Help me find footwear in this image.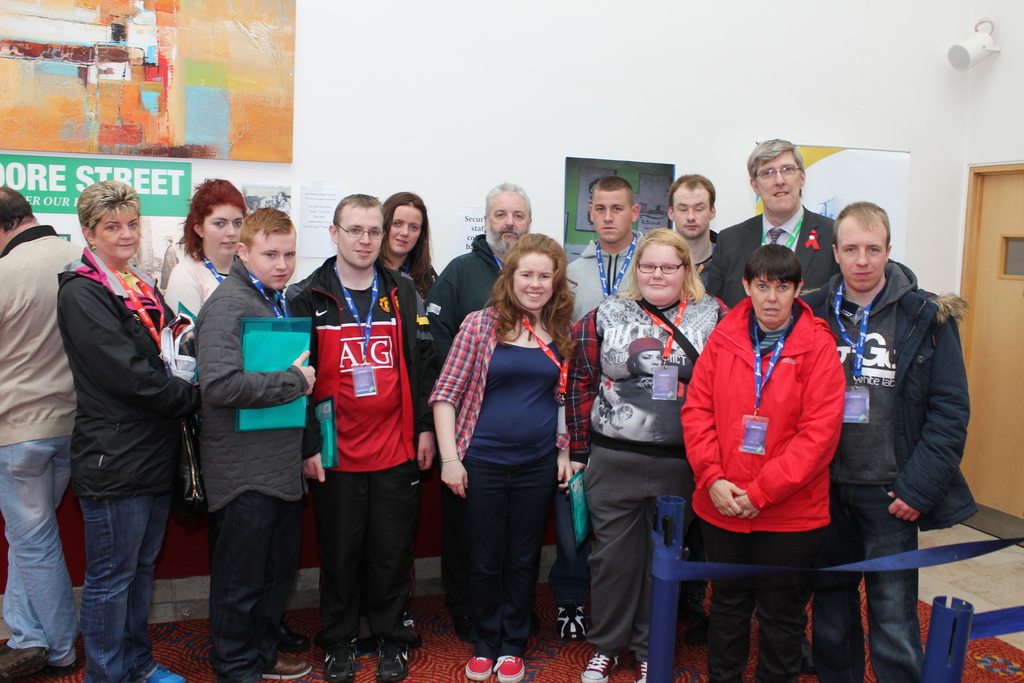
Found it: 0:641:50:671.
